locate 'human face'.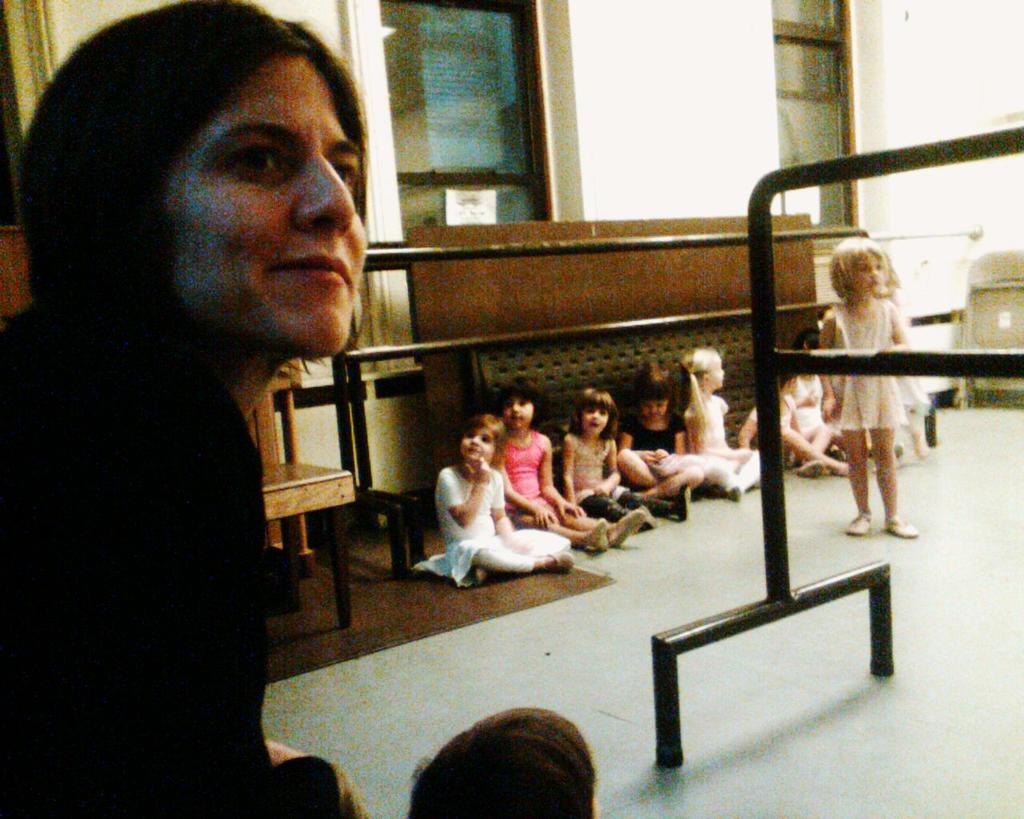
Bounding box: {"x1": 708, "y1": 366, "x2": 719, "y2": 388}.
